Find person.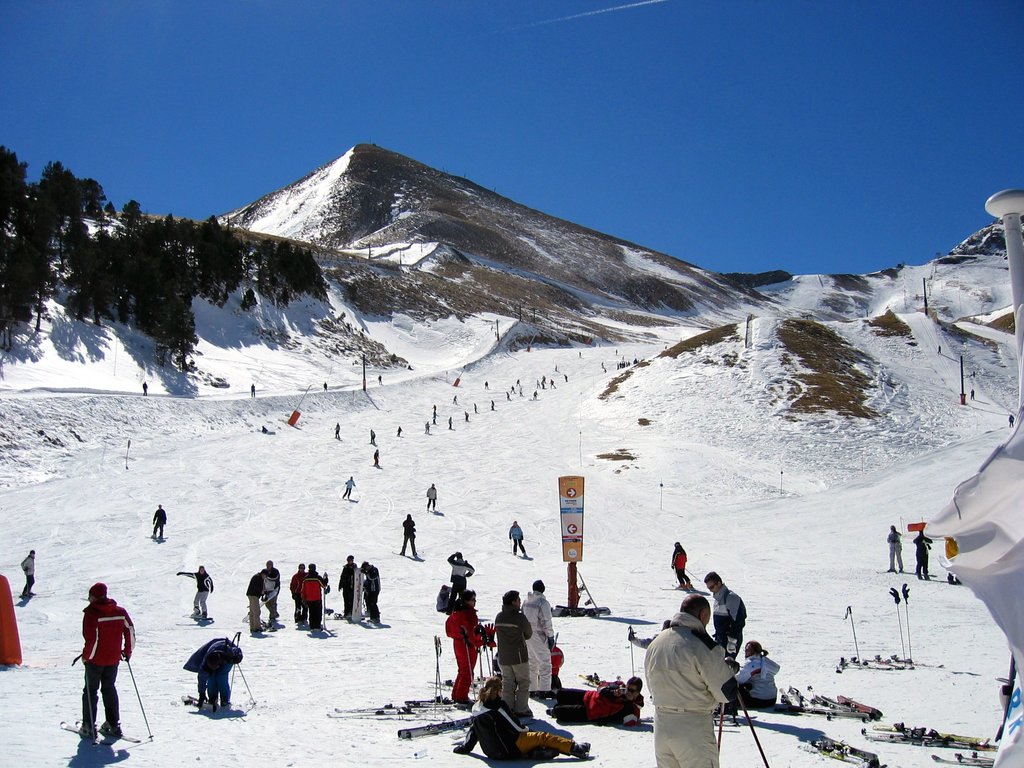
(301,562,325,627).
